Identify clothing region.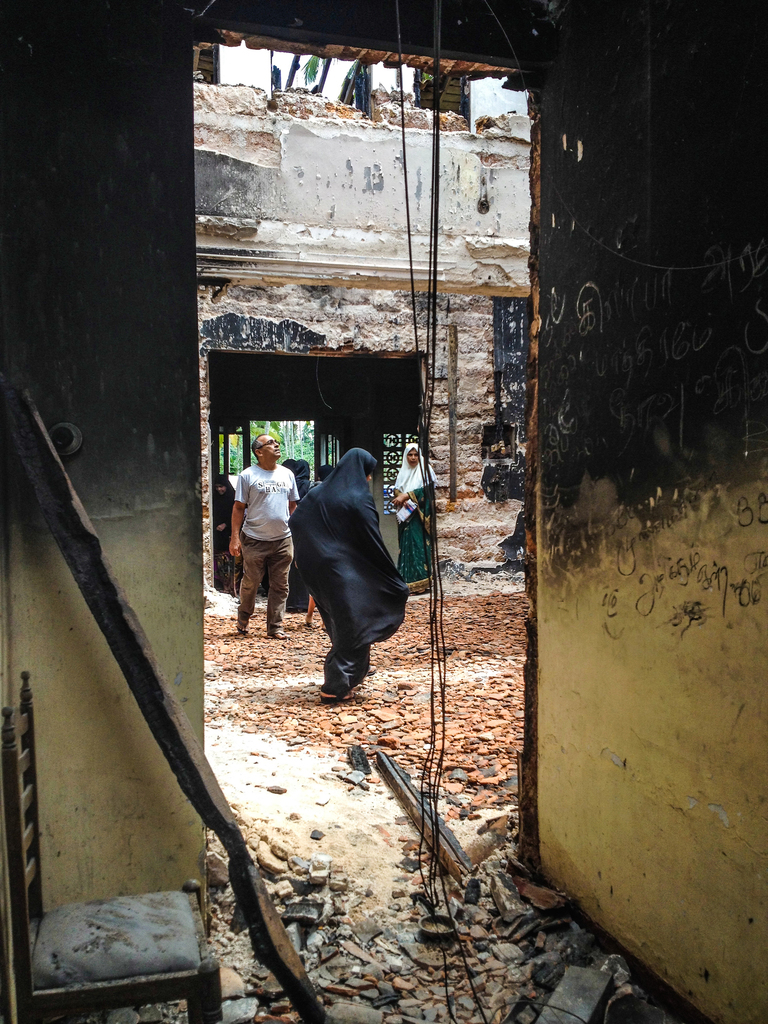
Region: detection(284, 428, 413, 676).
